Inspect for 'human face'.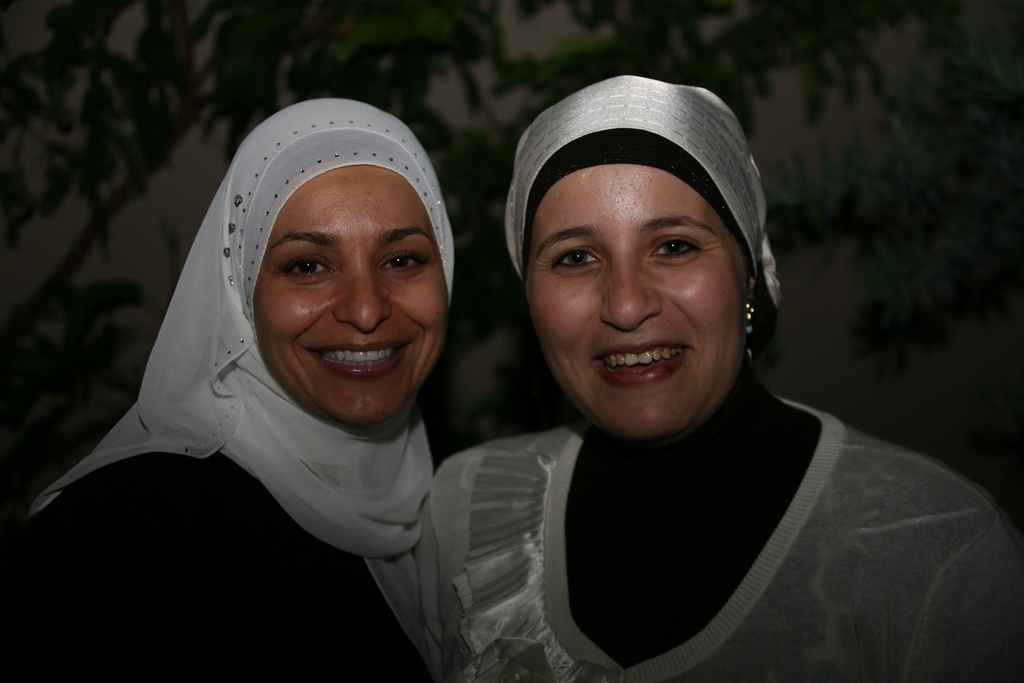
Inspection: box=[253, 161, 449, 439].
